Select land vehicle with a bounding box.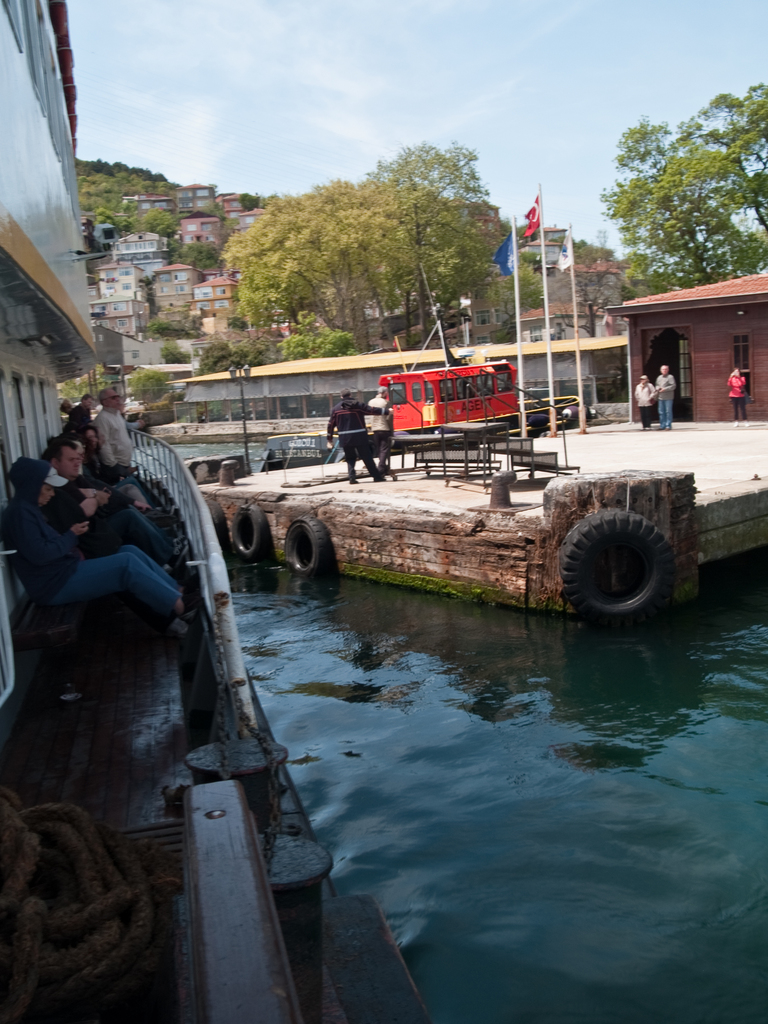
[x1=380, y1=369, x2=519, y2=434].
